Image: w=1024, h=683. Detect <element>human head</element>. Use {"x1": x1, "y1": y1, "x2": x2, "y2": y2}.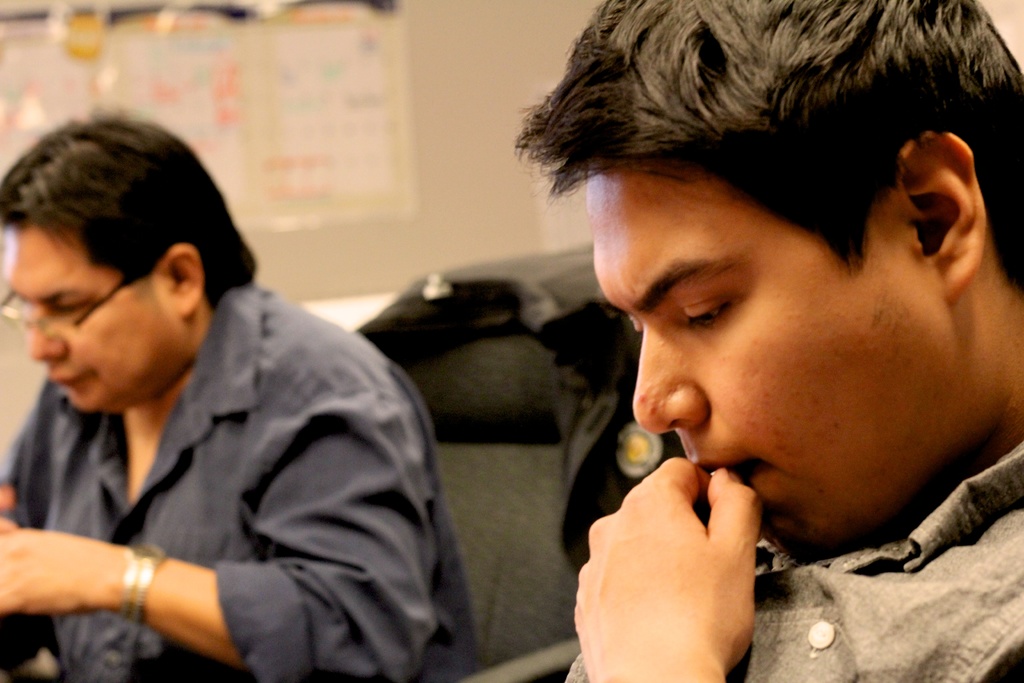
{"x1": 524, "y1": 0, "x2": 1023, "y2": 553}.
